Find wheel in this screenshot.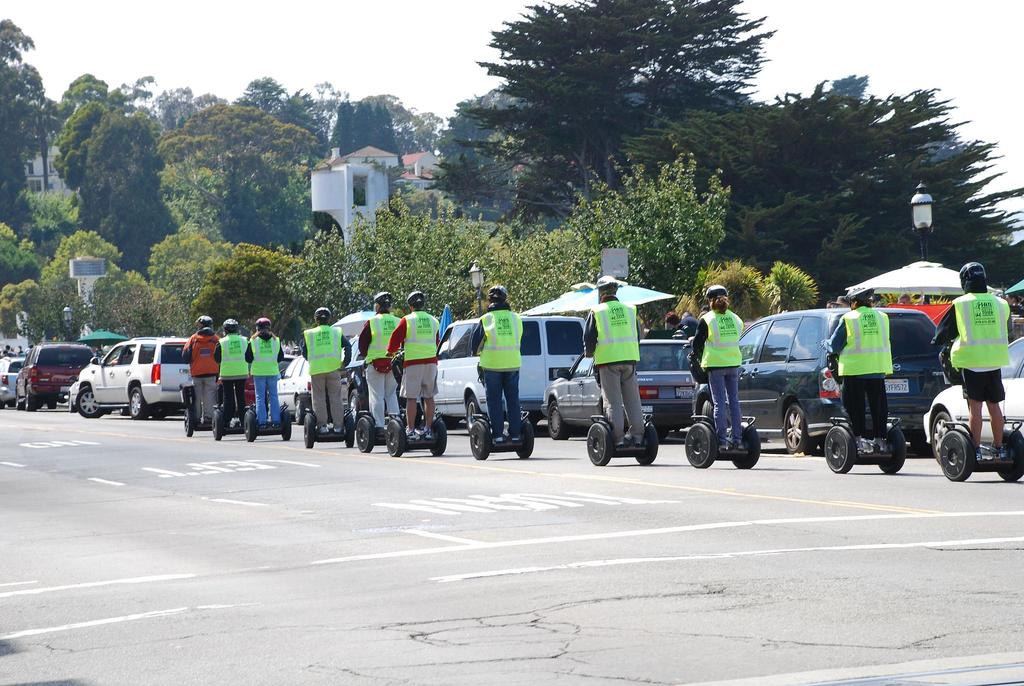
The bounding box for wheel is (left=49, top=395, right=58, bottom=411).
